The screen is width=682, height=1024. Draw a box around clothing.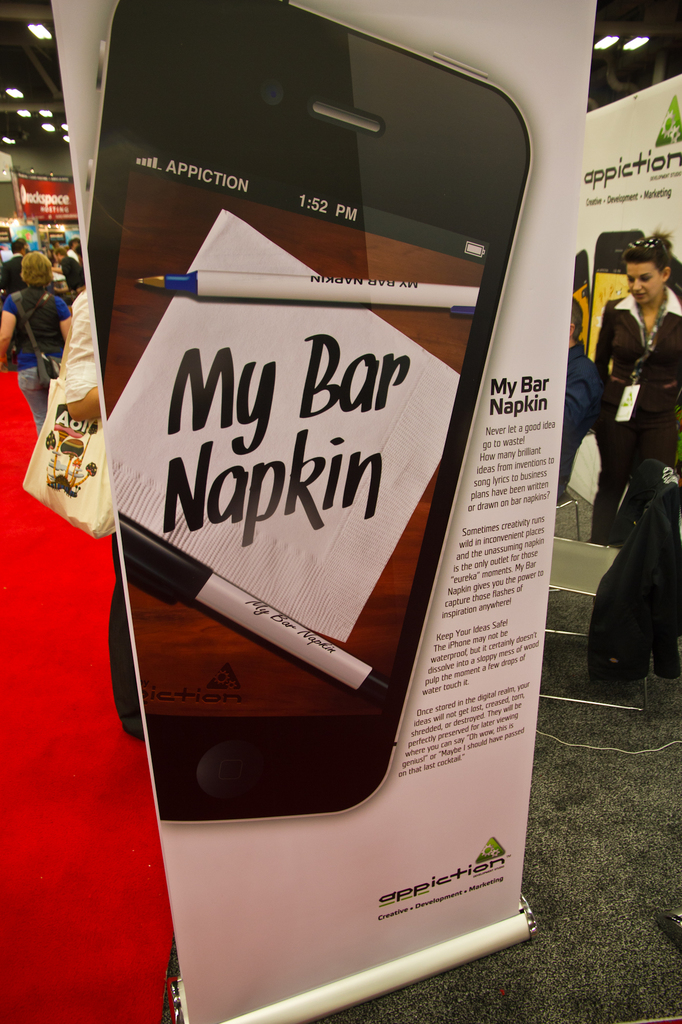
bbox(58, 283, 100, 404).
